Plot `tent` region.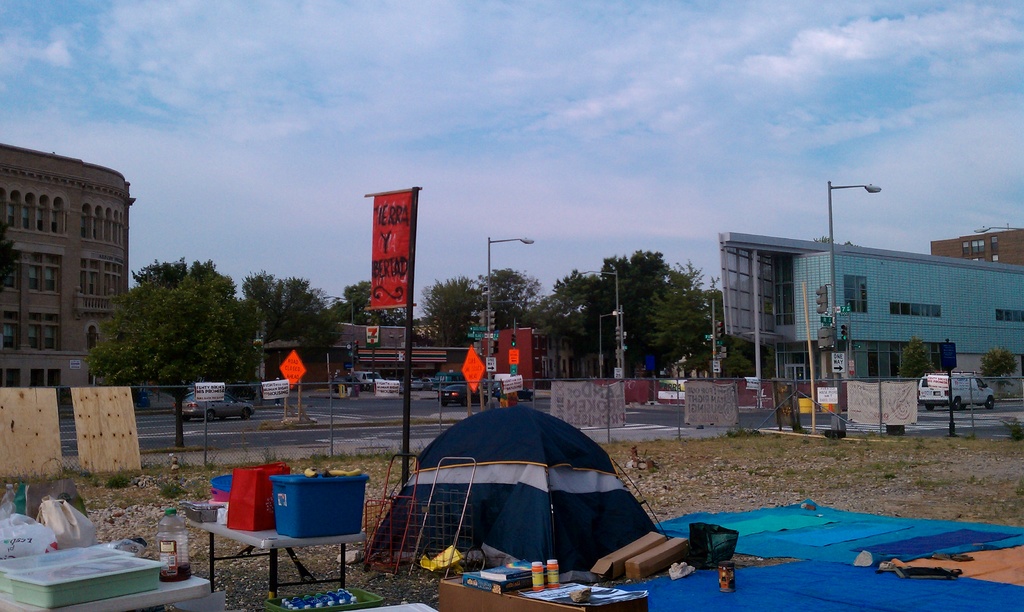
Plotted at rect(368, 414, 687, 588).
